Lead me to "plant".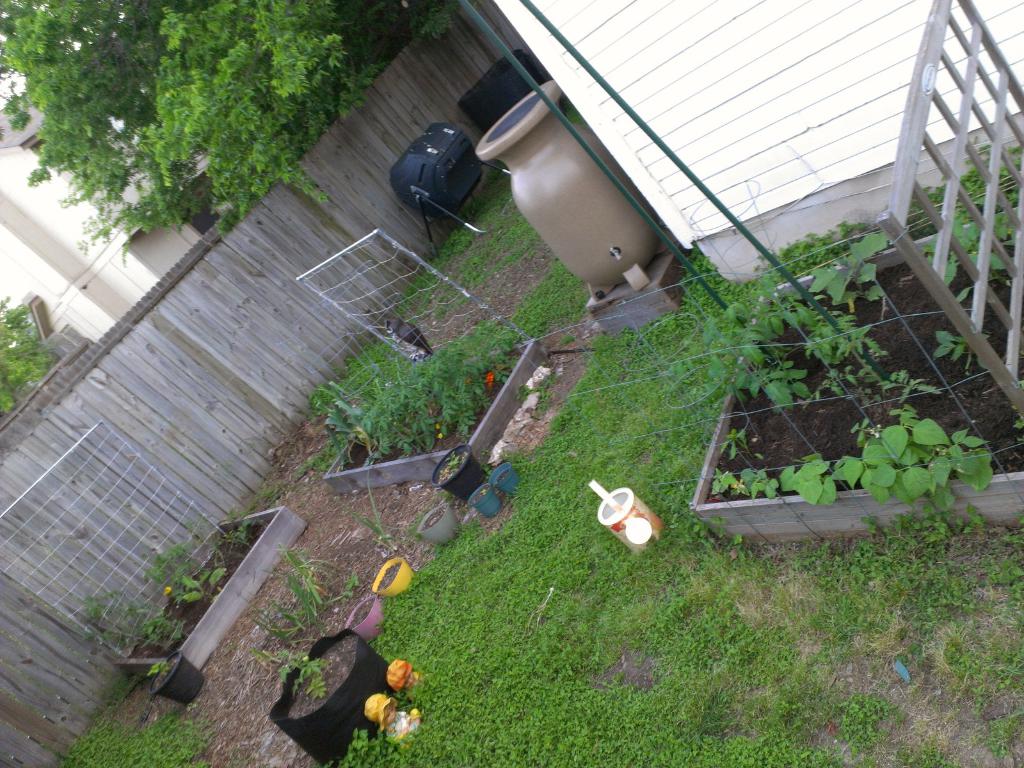
Lead to 925/207/1020/291.
